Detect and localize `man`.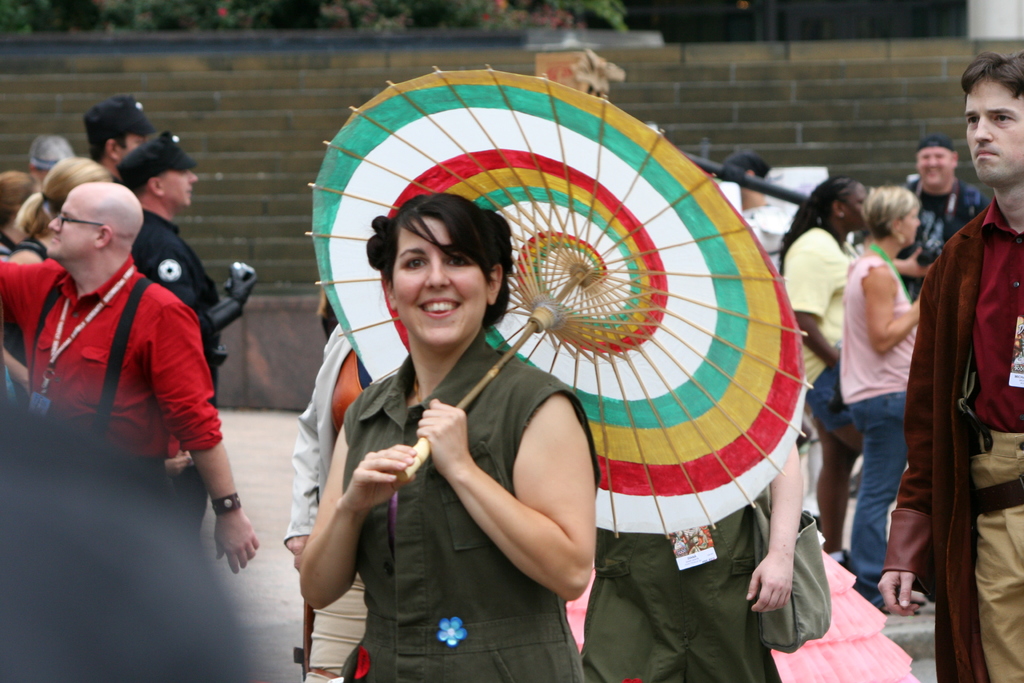
Localized at <bbox>902, 131, 988, 304</bbox>.
